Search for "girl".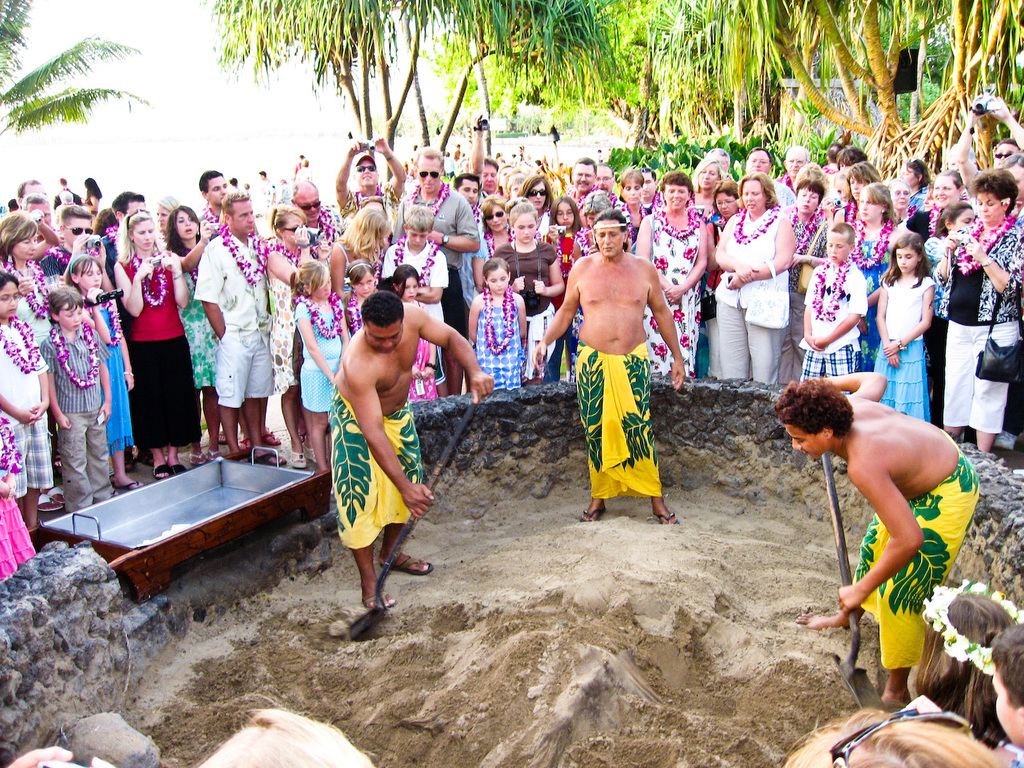
Found at (left=389, top=264, right=439, bottom=404).
